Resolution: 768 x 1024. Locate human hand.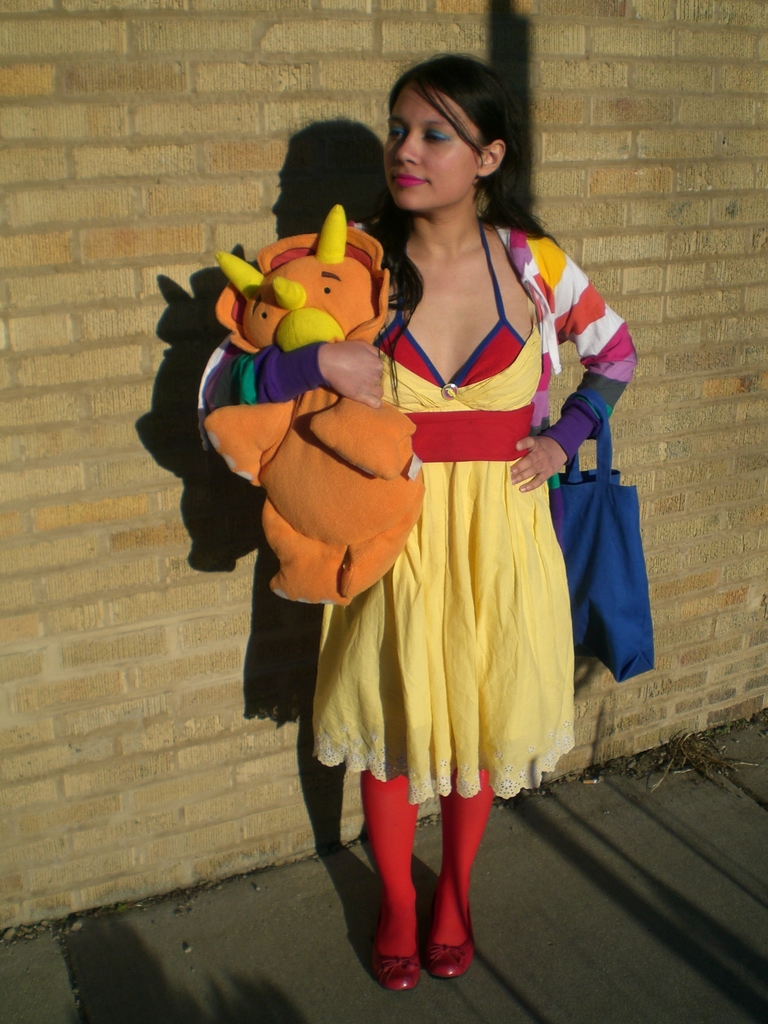
x1=314, y1=326, x2=395, y2=402.
